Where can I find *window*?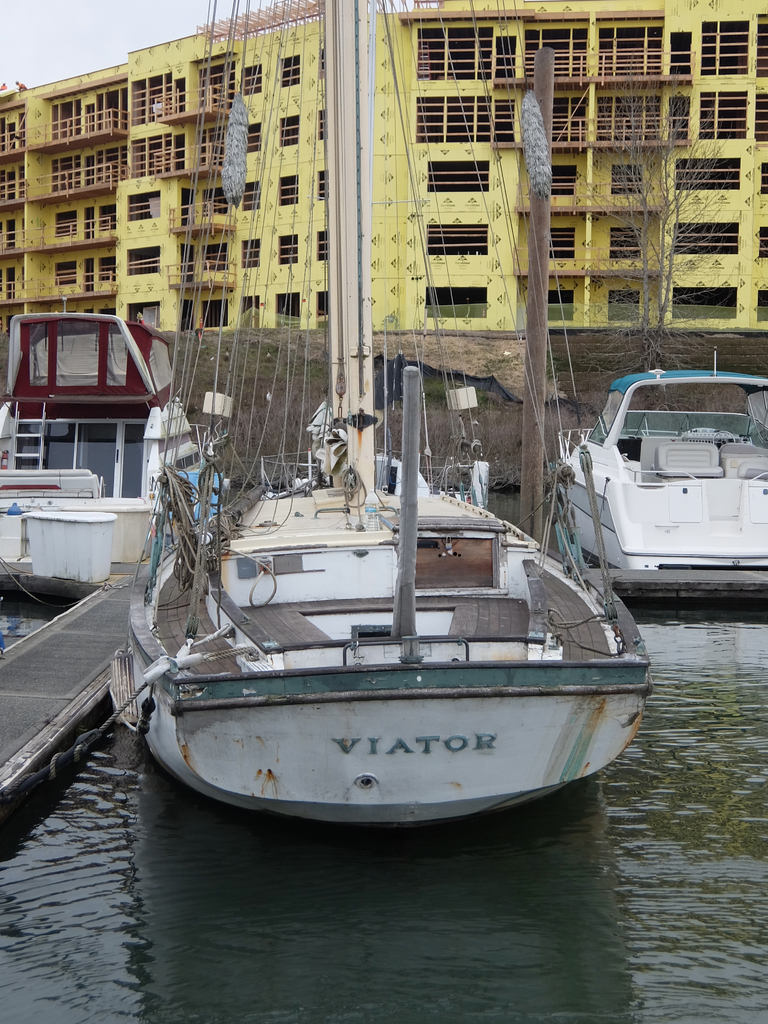
You can find it at [left=317, top=229, right=329, bottom=264].
